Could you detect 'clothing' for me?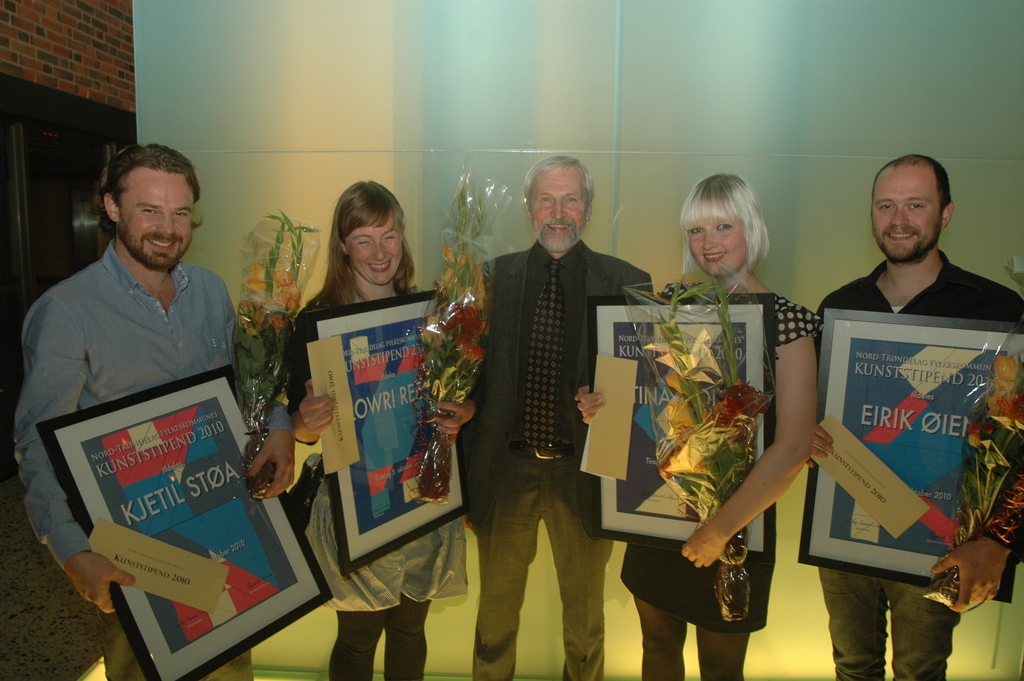
Detection result: box(819, 247, 1023, 680).
